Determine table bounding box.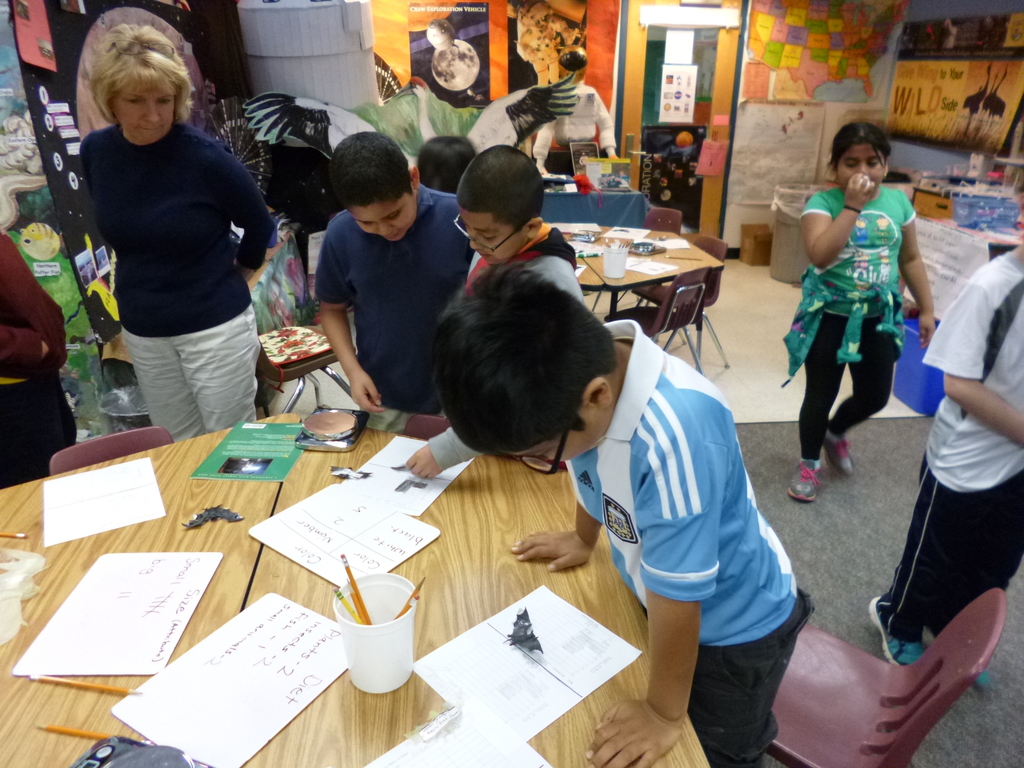
Determined: bbox=[565, 235, 724, 318].
